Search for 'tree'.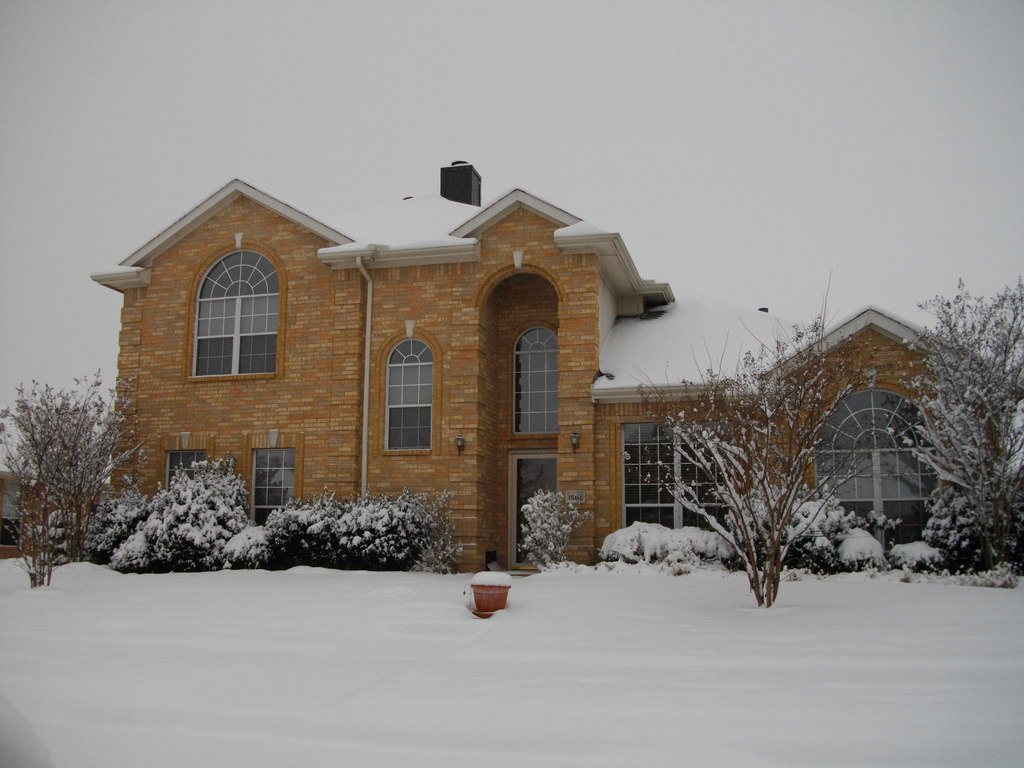
Found at bbox=(234, 488, 435, 564).
